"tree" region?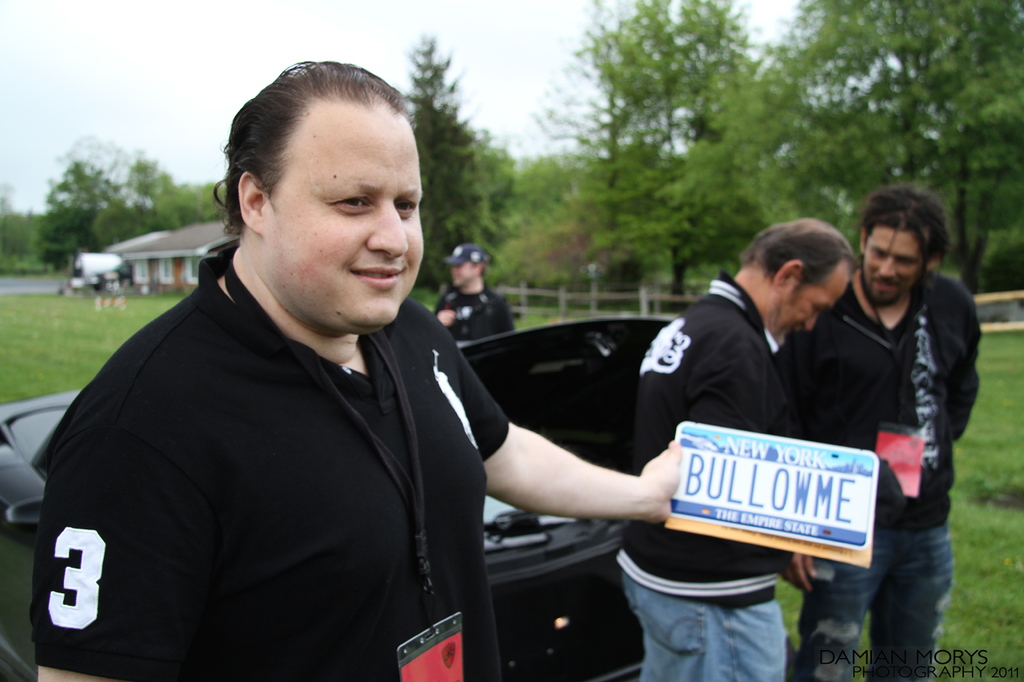
x1=535, y1=3, x2=685, y2=296
